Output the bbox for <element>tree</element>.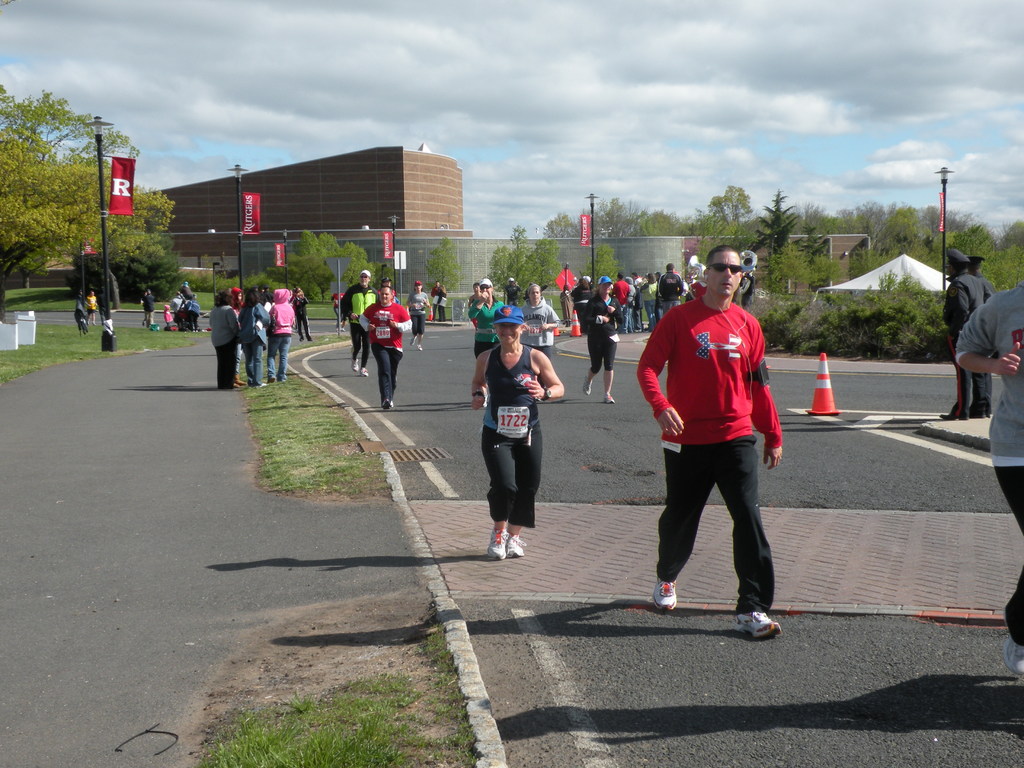
(783,220,830,280).
